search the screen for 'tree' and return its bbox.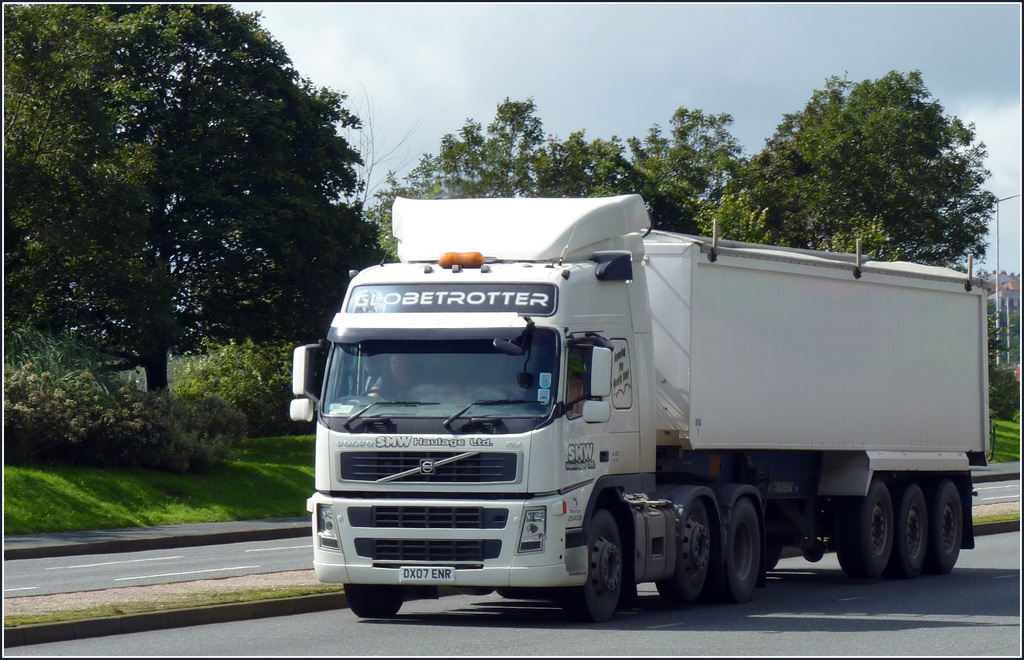
Found: <region>604, 93, 763, 241</region>.
